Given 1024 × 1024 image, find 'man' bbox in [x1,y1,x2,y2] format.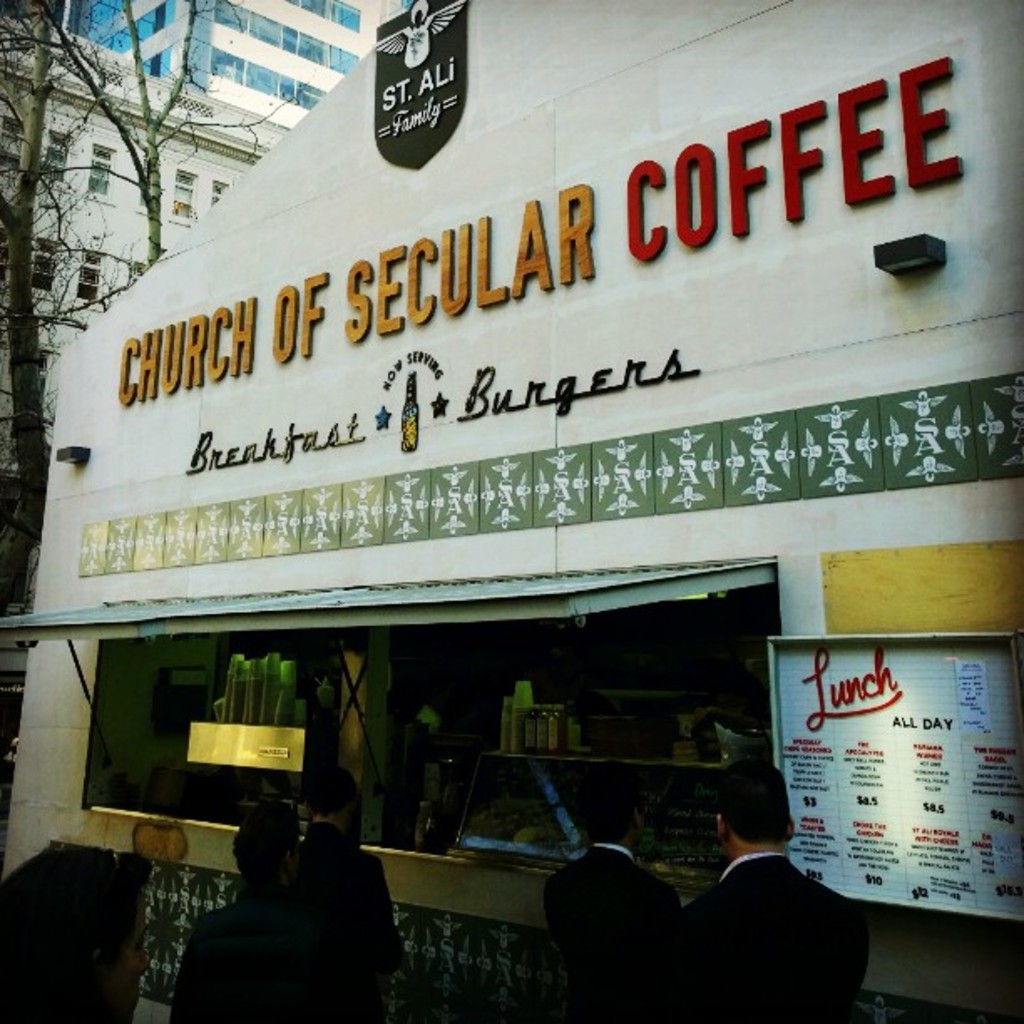
[537,773,679,1022].
